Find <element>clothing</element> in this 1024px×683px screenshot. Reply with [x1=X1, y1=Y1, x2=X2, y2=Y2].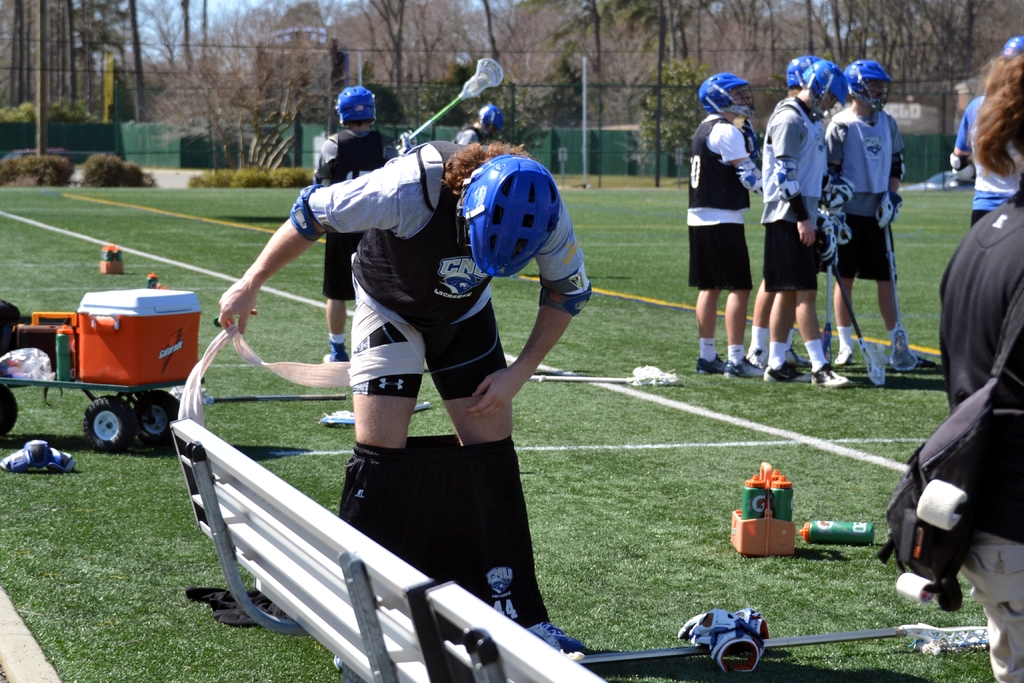
[x1=758, y1=94, x2=828, y2=374].
